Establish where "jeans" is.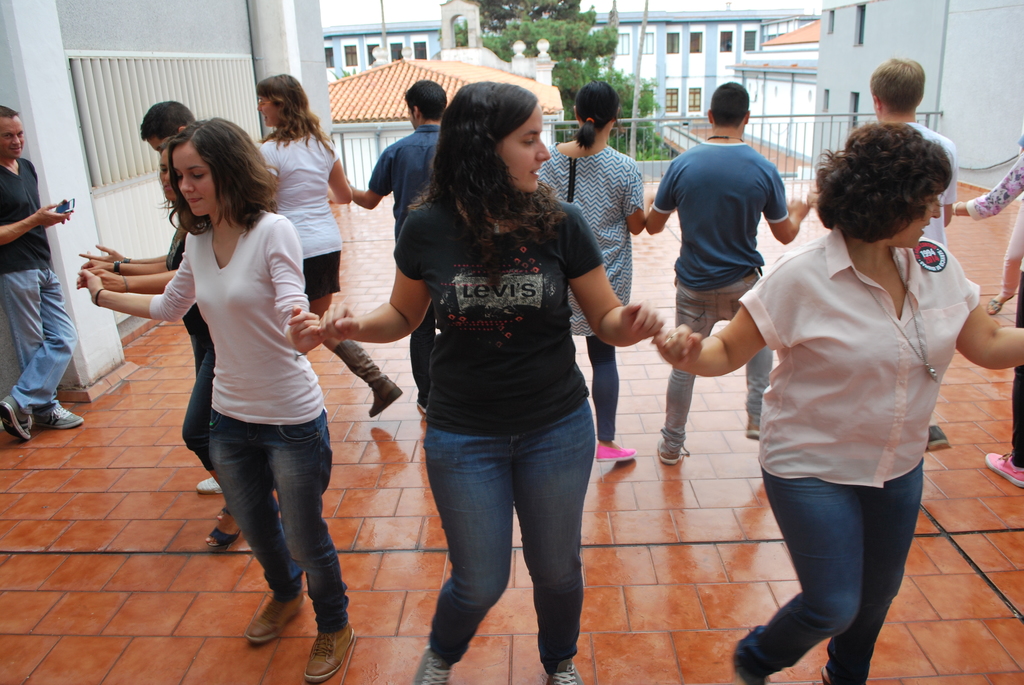
Established at bbox(576, 347, 620, 446).
